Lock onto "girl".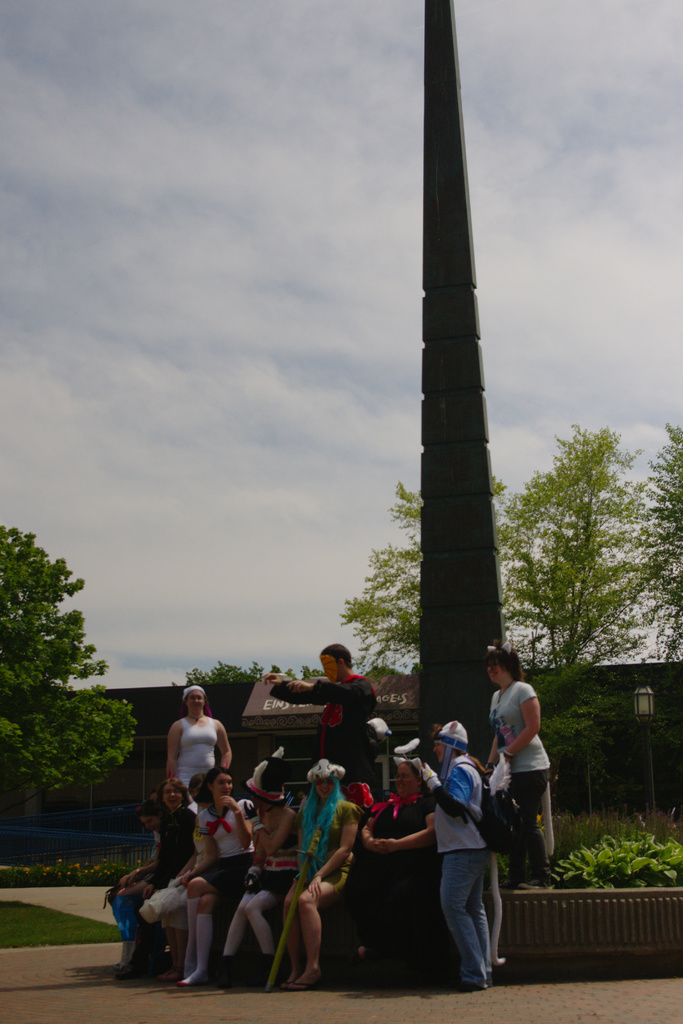
Locked: bbox=(280, 762, 368, 991).
